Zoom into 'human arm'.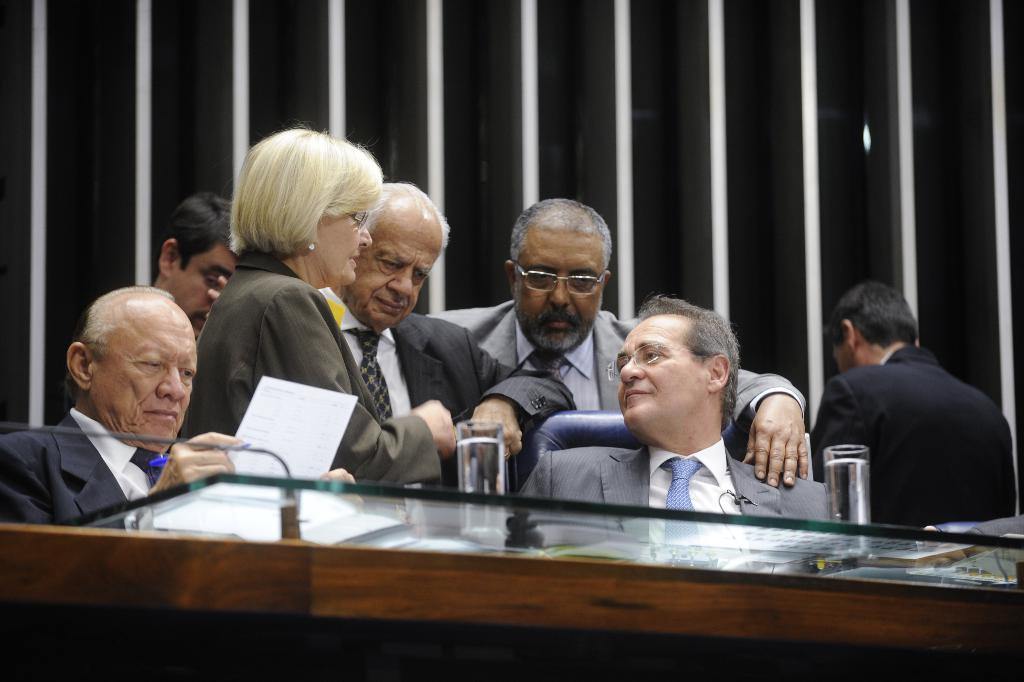
Zoom target: left=0, top=432, right=241, bottom=526.
